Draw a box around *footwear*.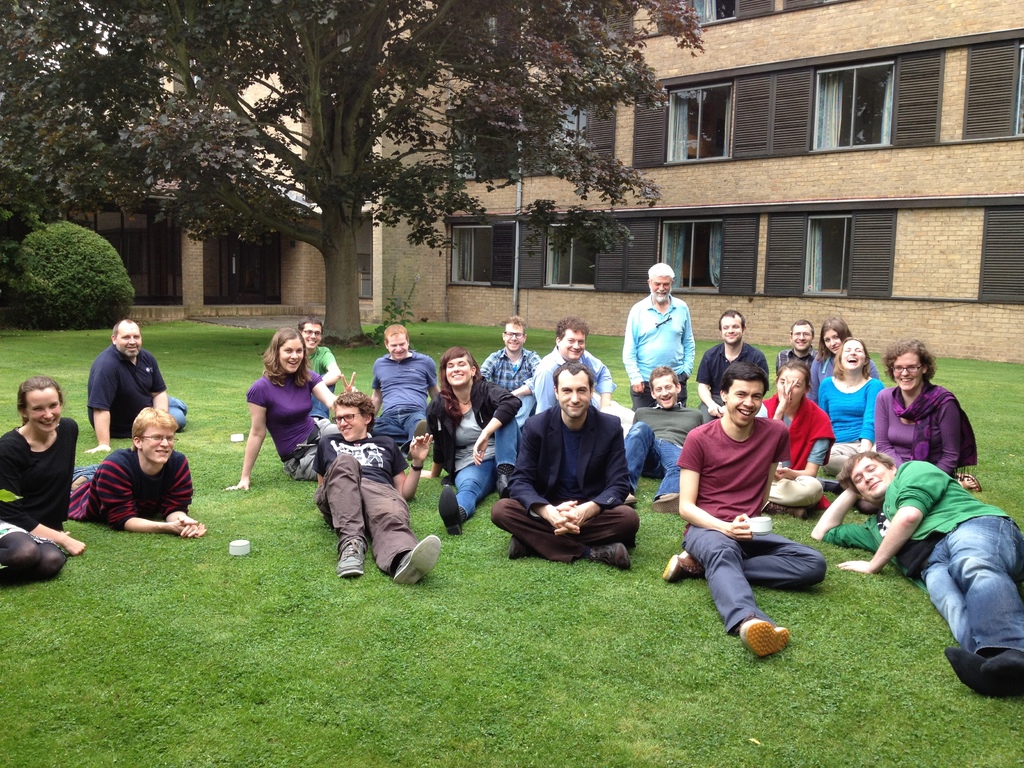
x1=738, y1=620, x2=791, y2=657.
